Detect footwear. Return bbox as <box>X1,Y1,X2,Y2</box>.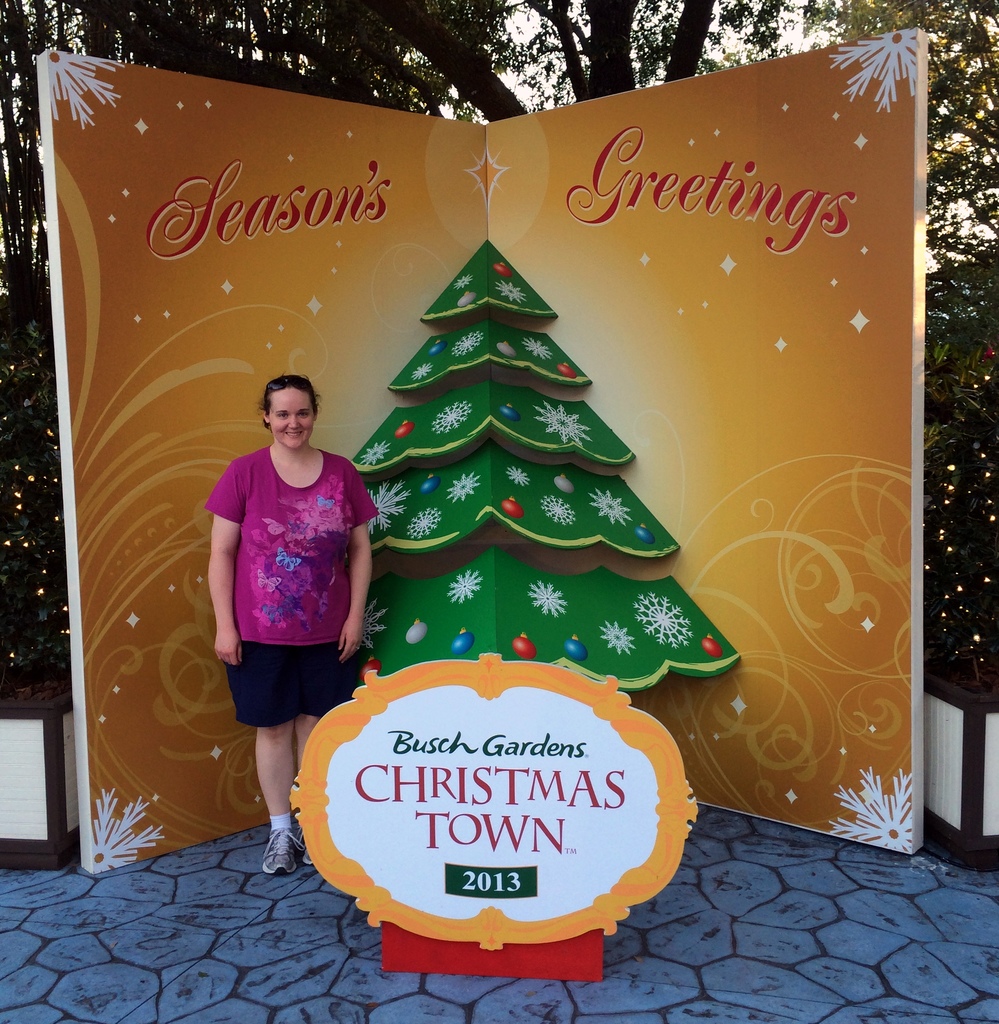
<box>266,828,303,872</box>.
